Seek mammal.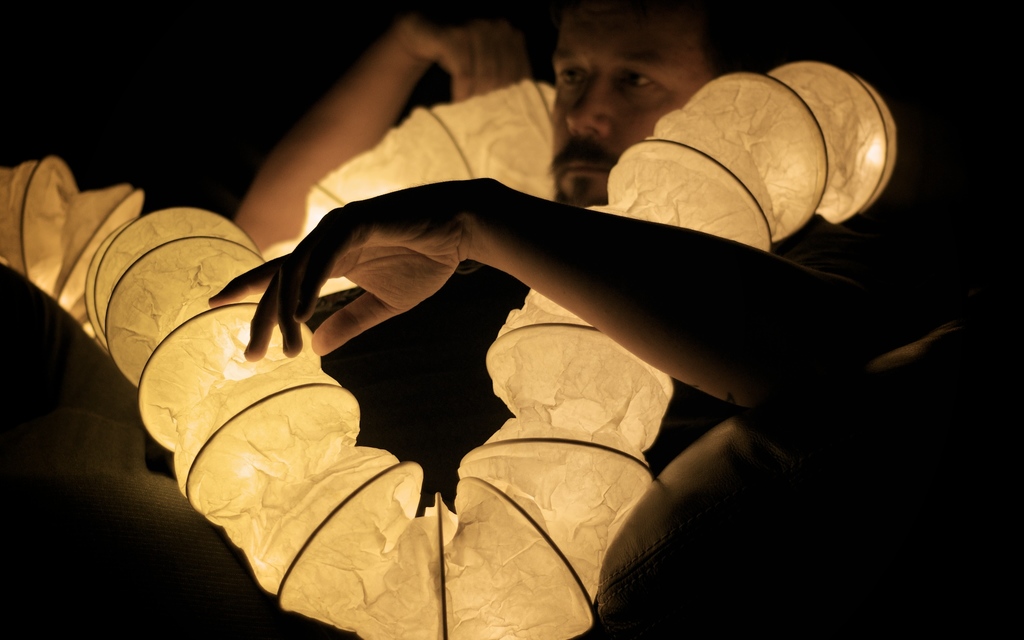
218, 0, 875, 639.
